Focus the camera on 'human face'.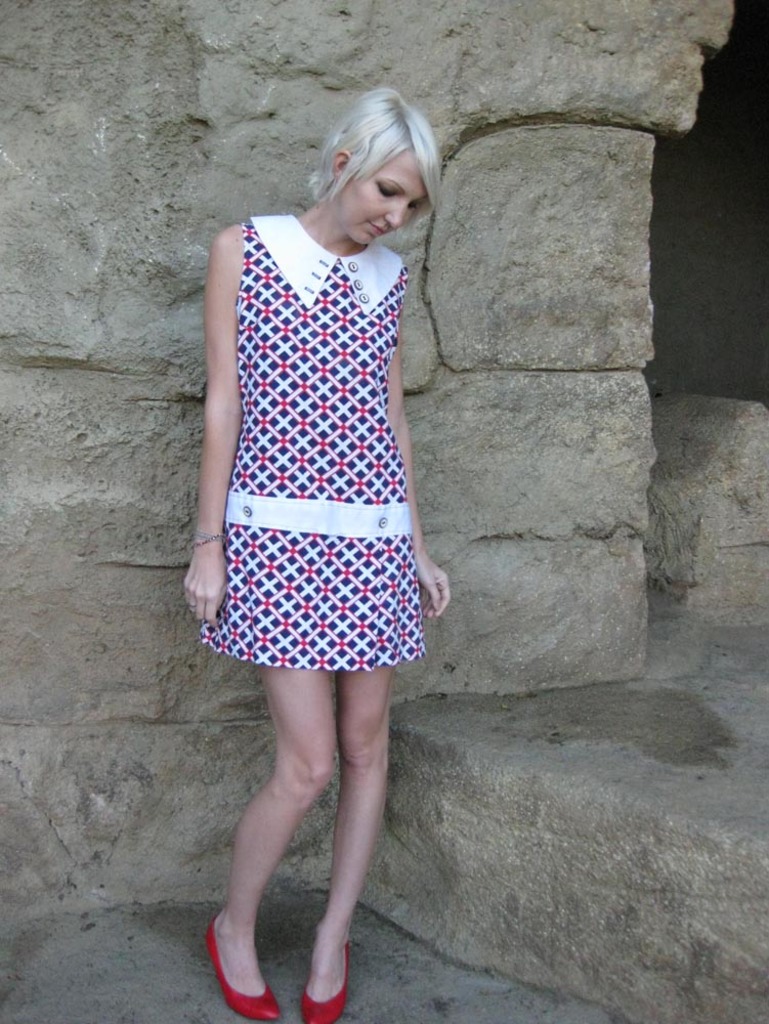
Focus region: Rect(346, 155, 439, 249).
